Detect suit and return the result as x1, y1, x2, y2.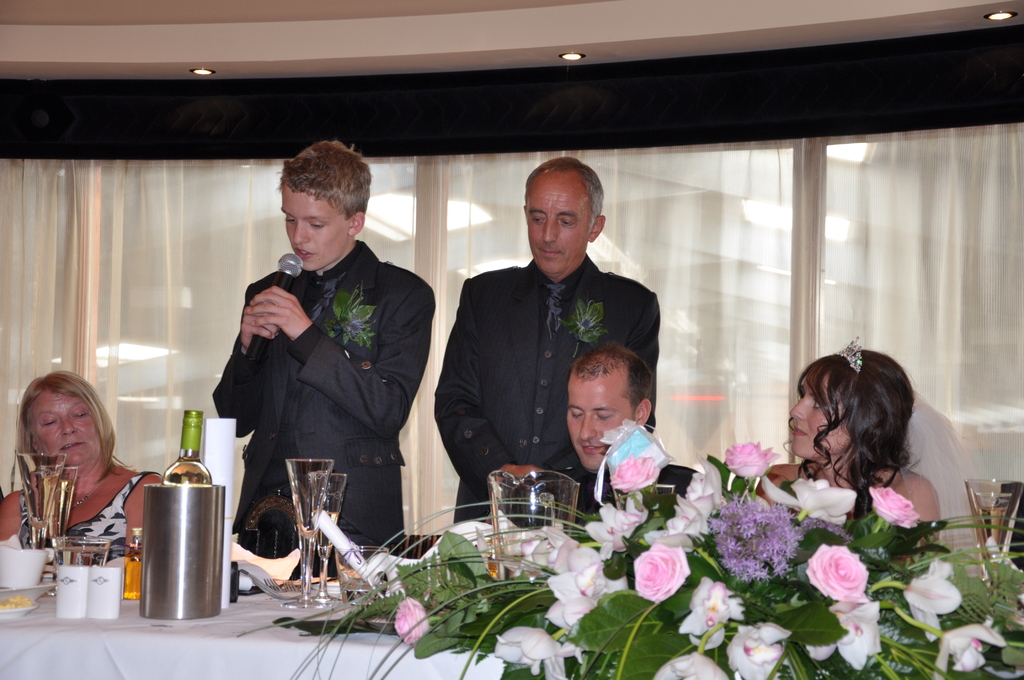
434, 253, 657, 523.
